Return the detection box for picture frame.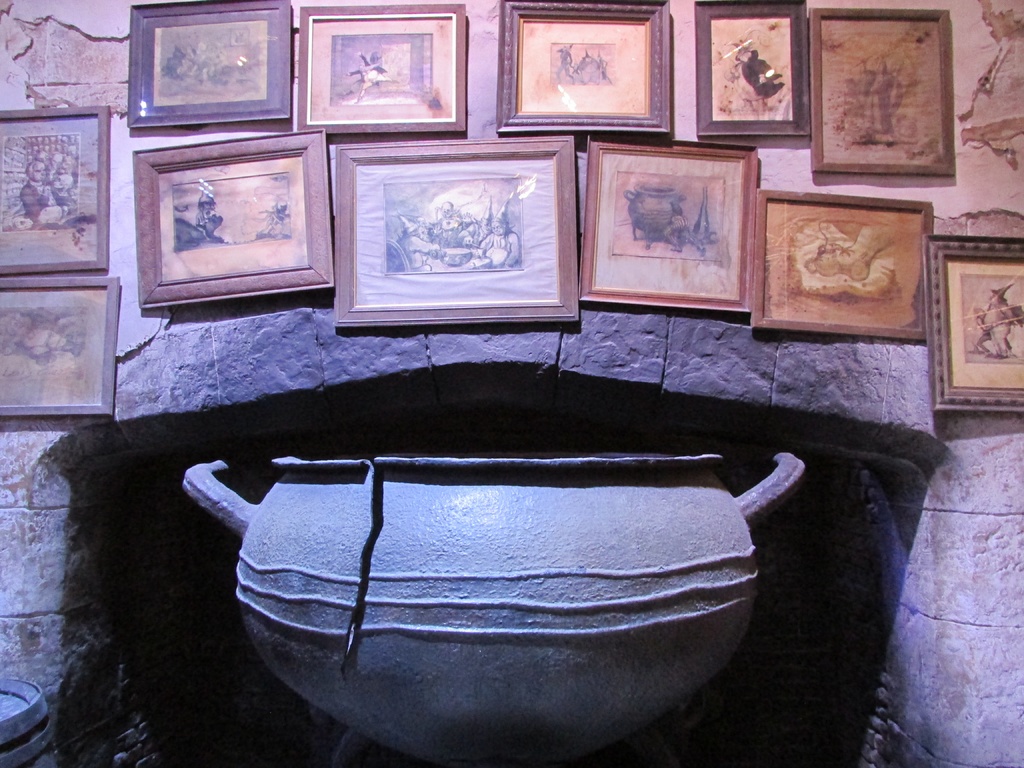
<region>493, 0, 670, 131</region>.
